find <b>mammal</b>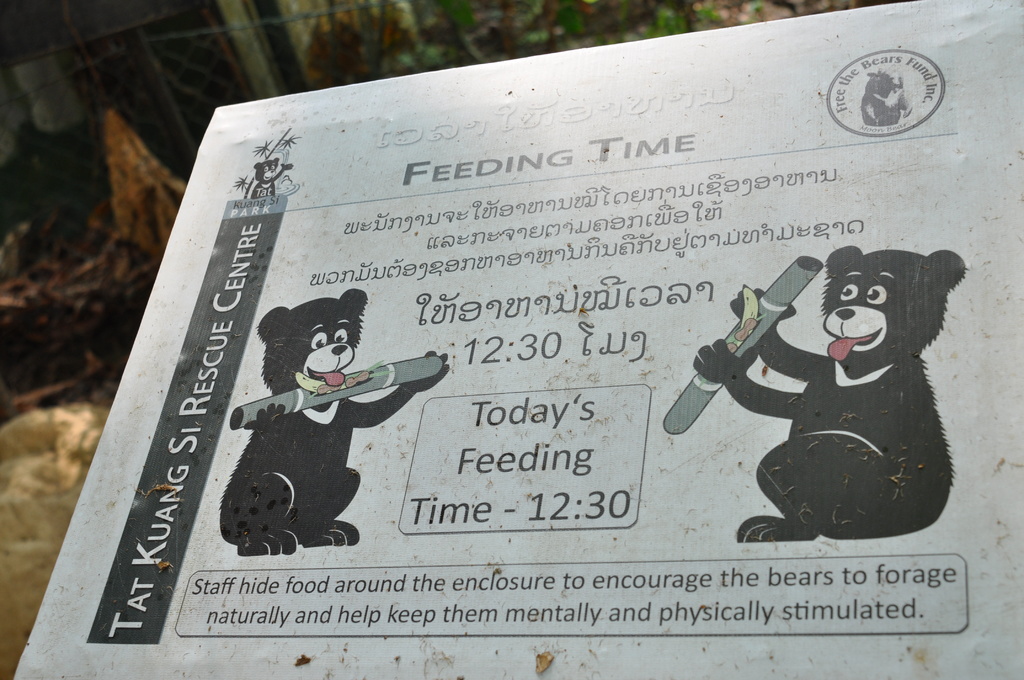
bbox=[252, 156, 294, 198]
